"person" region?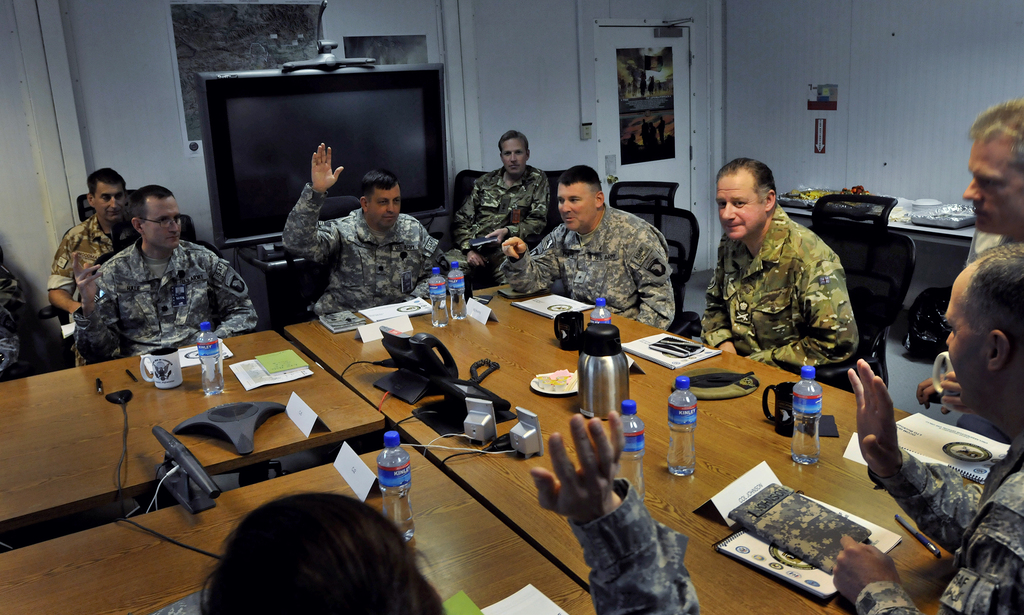
bbox=[74, 187, 257, 349]
